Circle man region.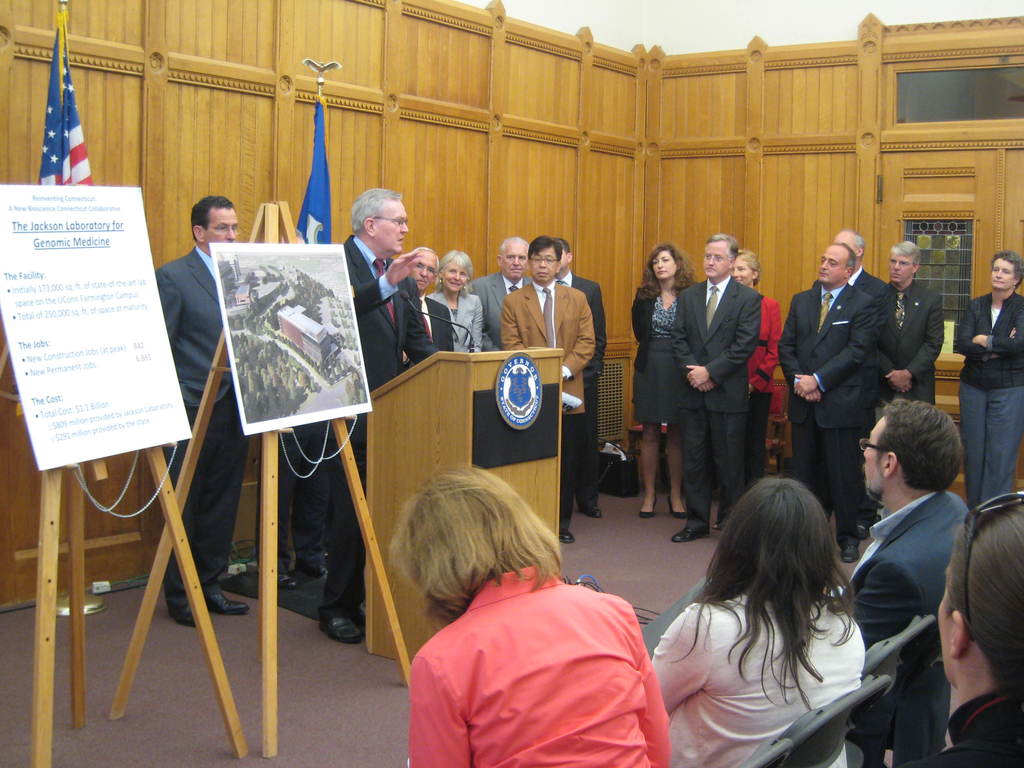
Region: 411 248 452 351.
